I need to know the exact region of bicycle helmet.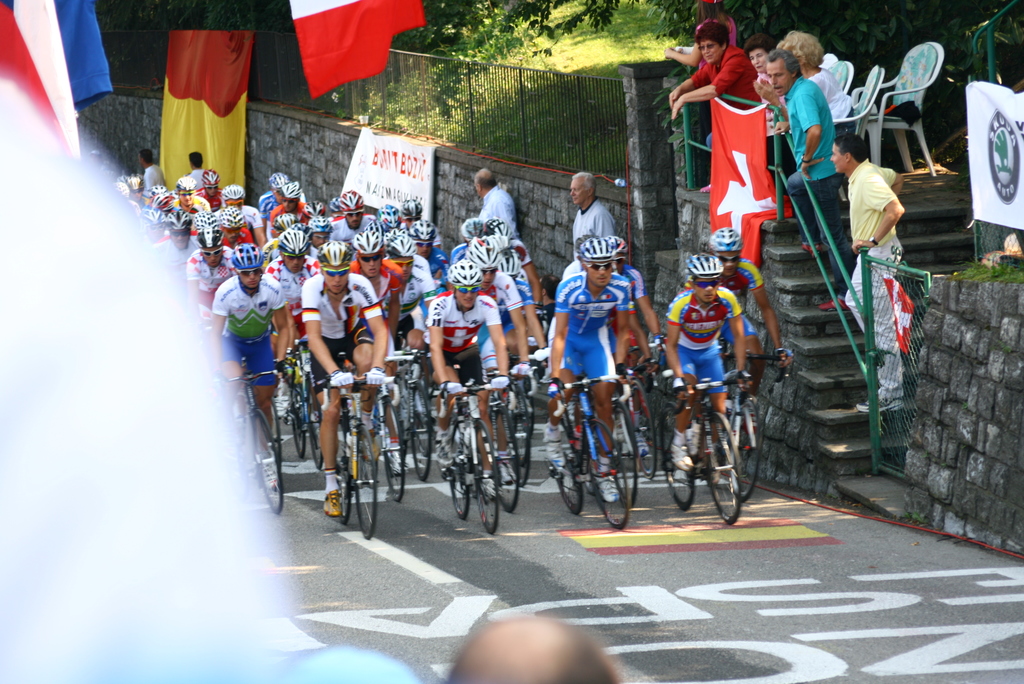
Region: <box>199,225,224,250</box>.
